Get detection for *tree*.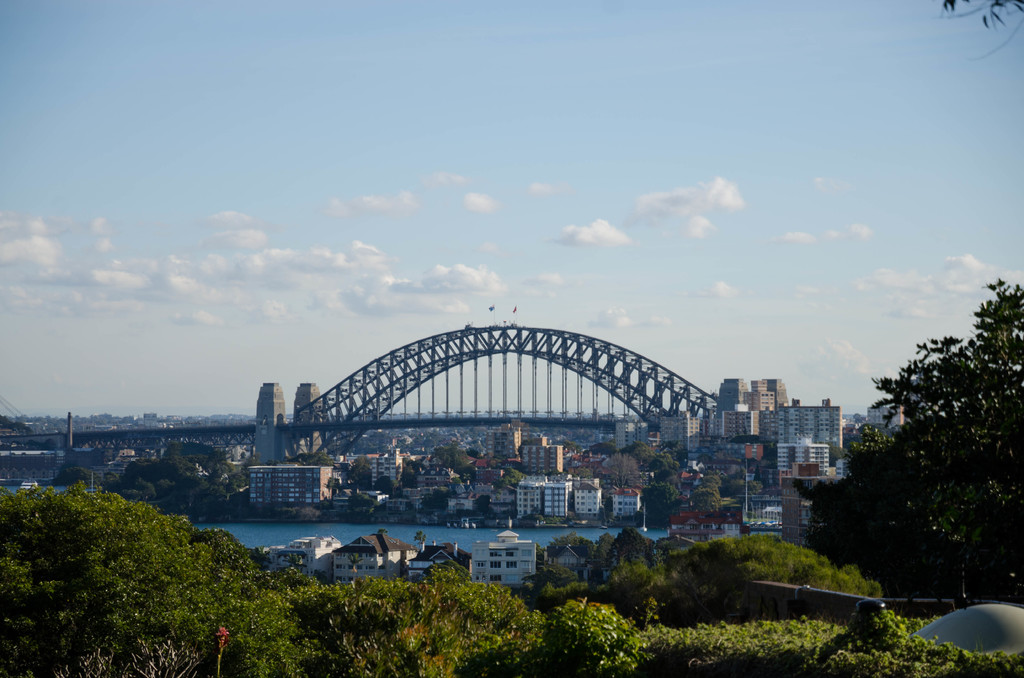
Detection: 232:459:259:483.
